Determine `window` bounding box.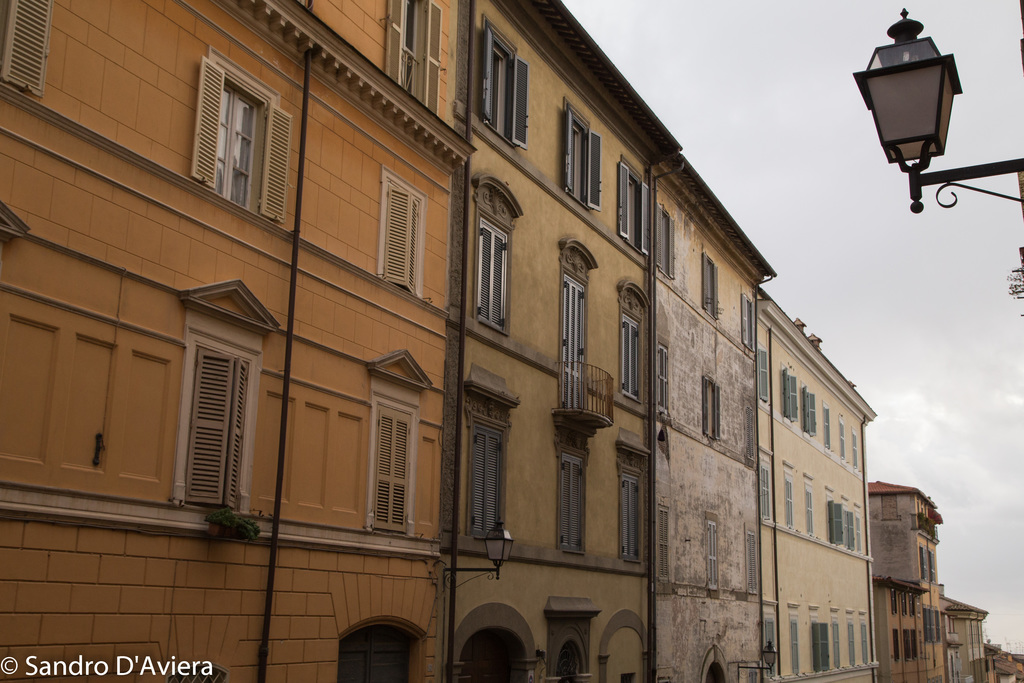
Determined: crop(804, 390, 817, 438).
